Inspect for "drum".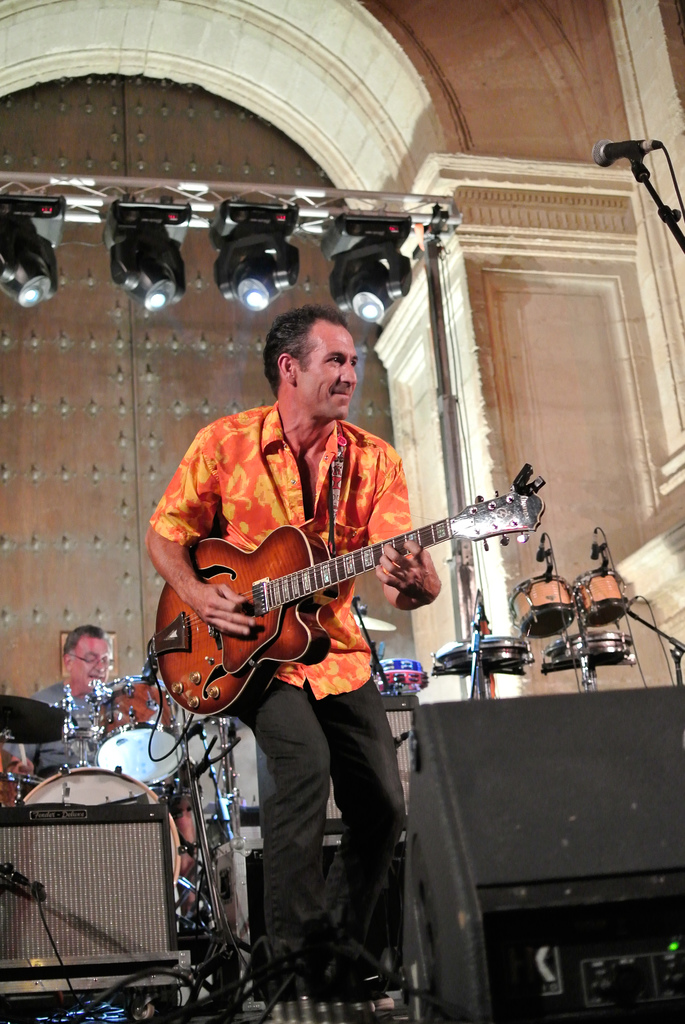
Inspection: bbox=(30, 767, 184, 900).
